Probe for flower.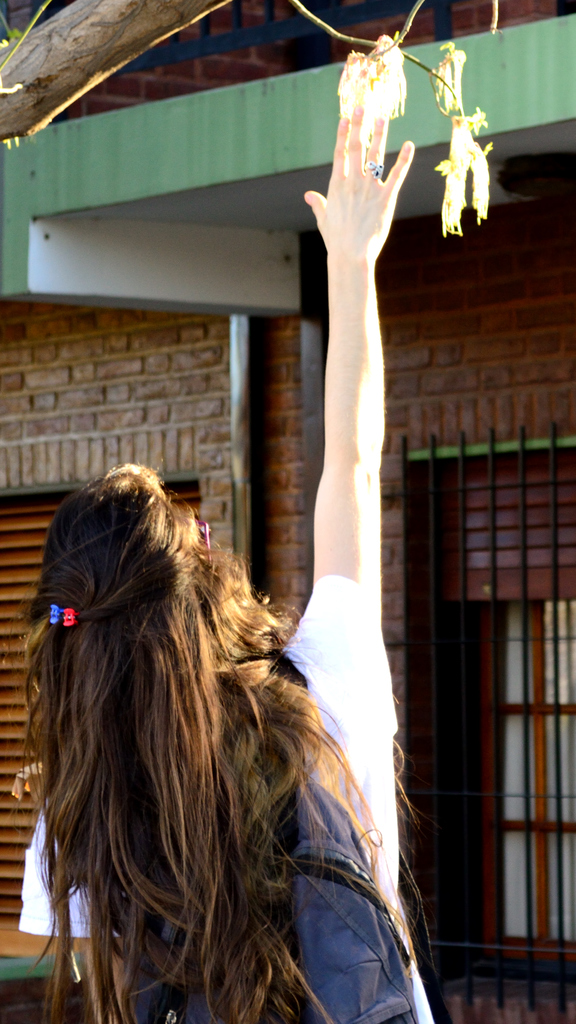
Probe result: pyautogui.locateOnScreen(438, 47, 463, 116).
